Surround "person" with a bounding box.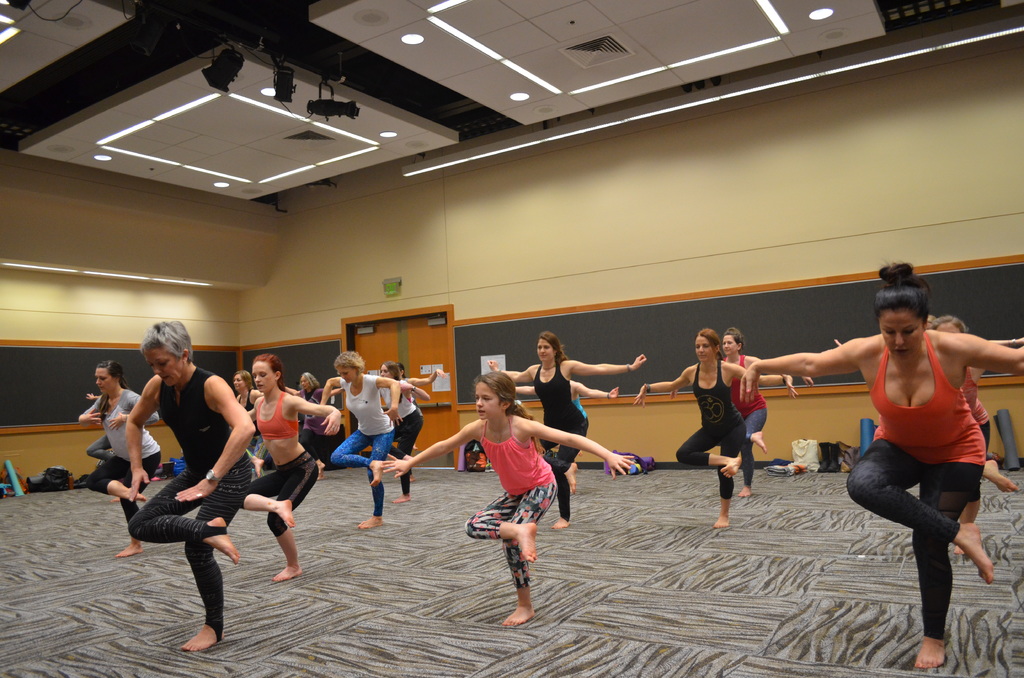
669, 328, 797, 499.
